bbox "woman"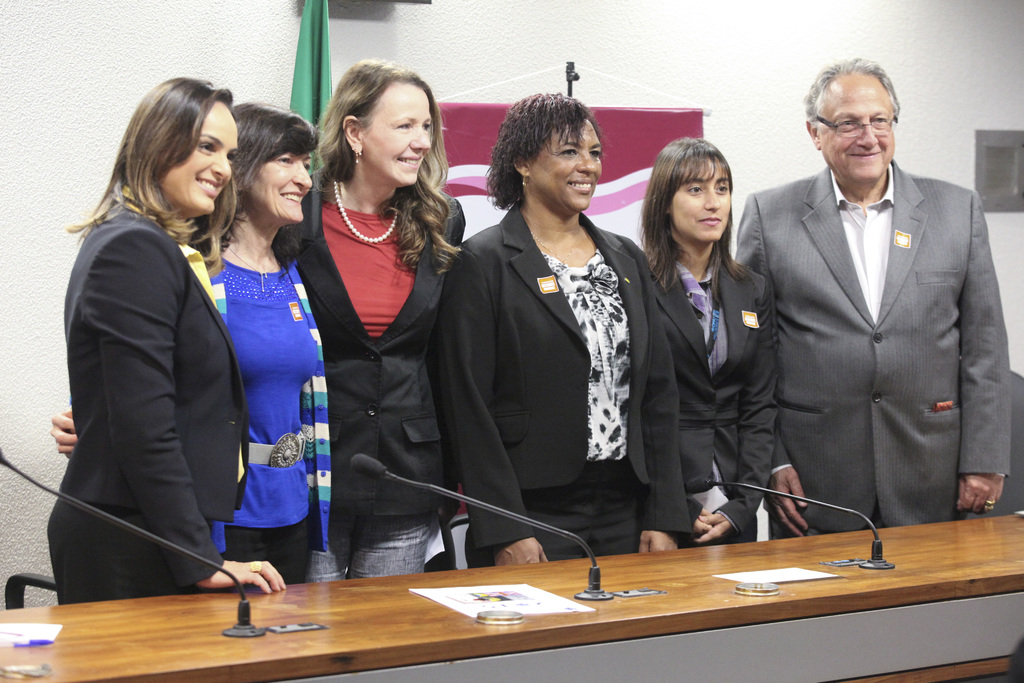
<box>51,99,332,584</box>
